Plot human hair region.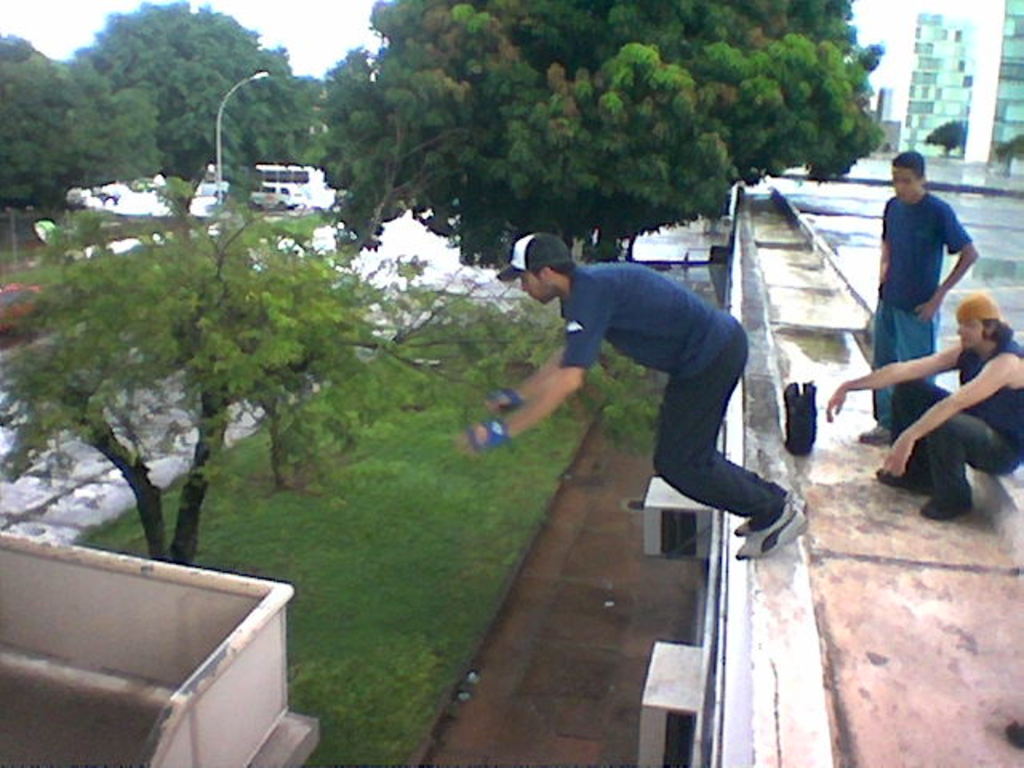
Plotted at <bbox>531, 256, 573, 278</bbox>.
